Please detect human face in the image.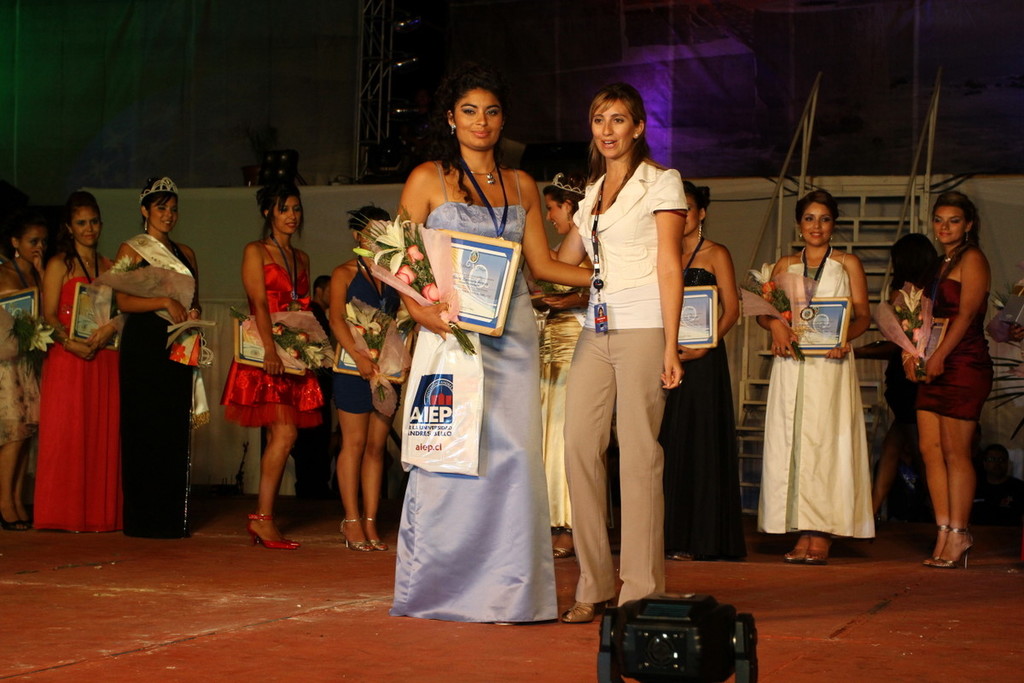
pyautogui.locateOnScreen(933, 207, 967, 242).
